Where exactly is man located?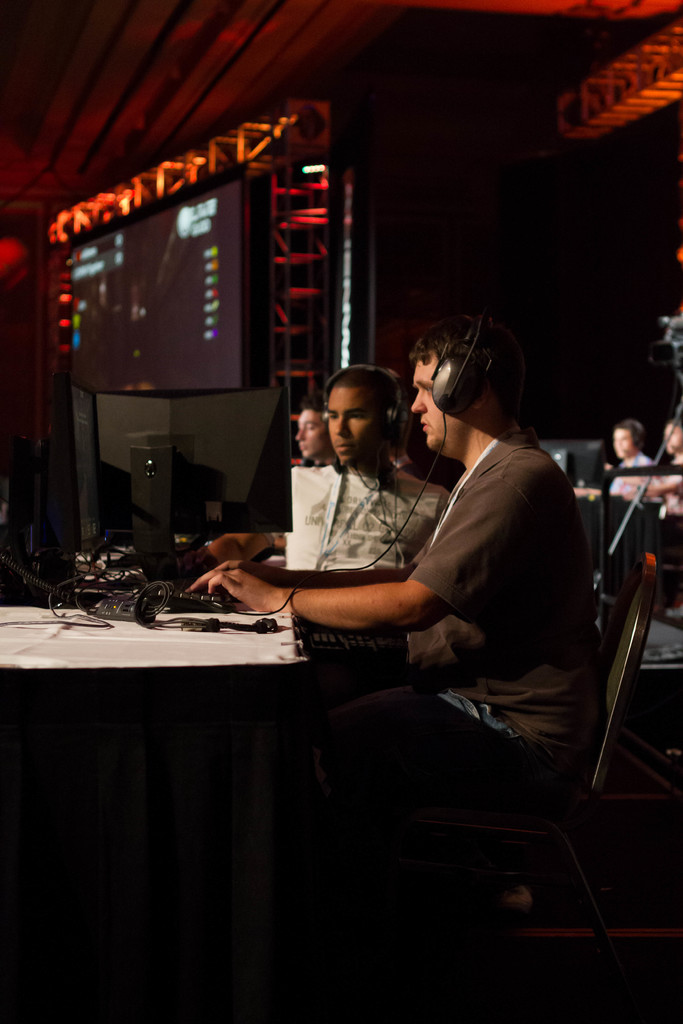
Its bounding box is left=290, top=296, right=608, bottom=889.
